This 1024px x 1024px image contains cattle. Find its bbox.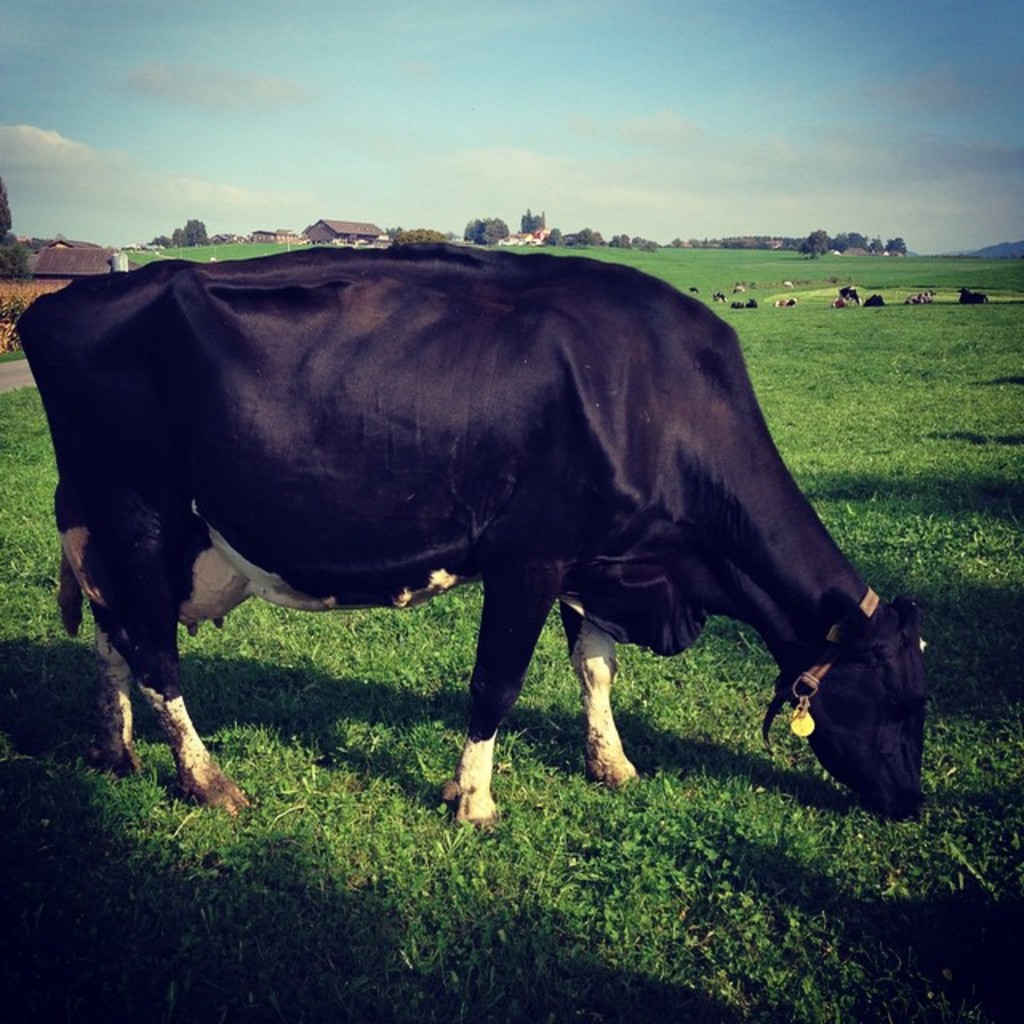
712/290/726/298.
